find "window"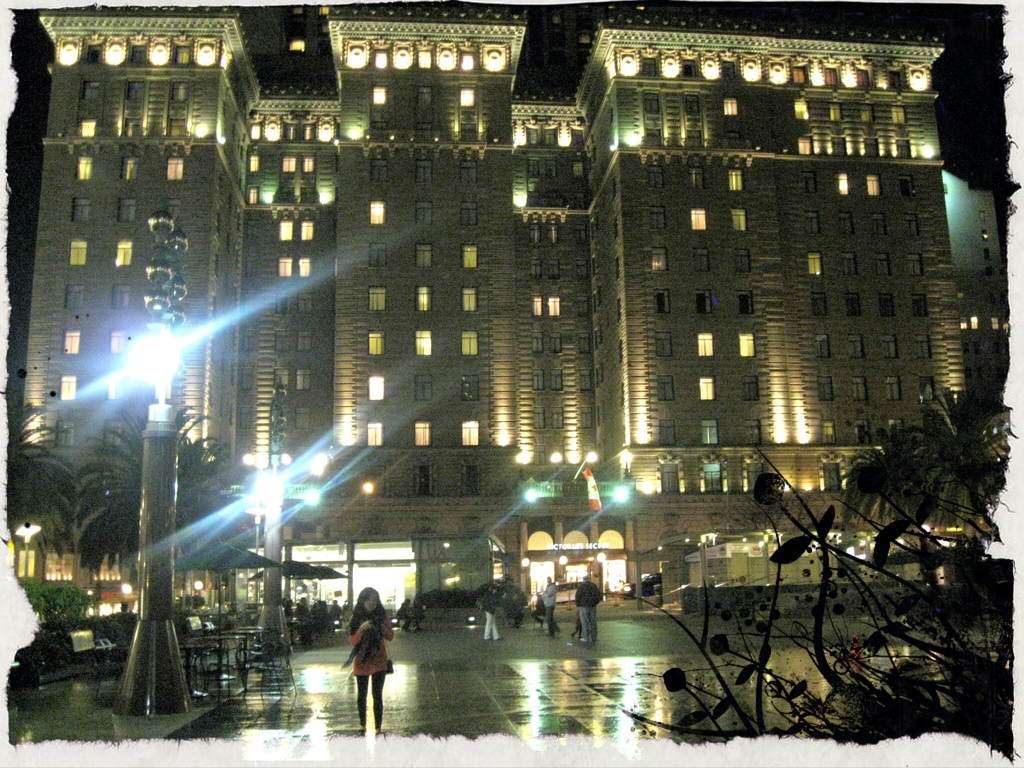
<box>692,243,710,267</box>
